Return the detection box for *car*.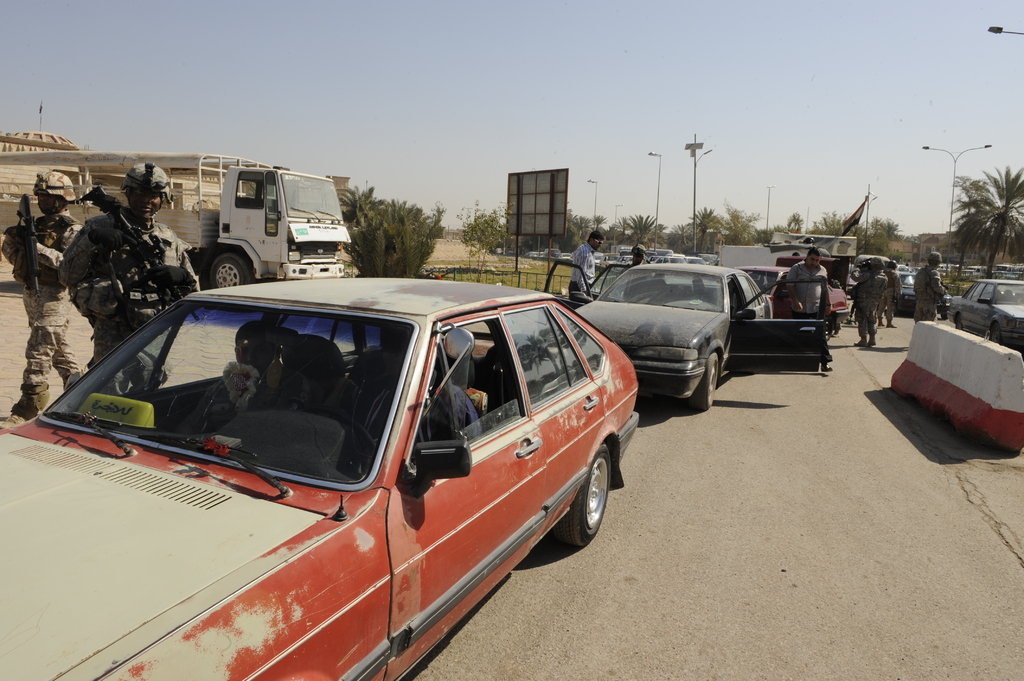
bbox(948, 280, 1023, 352).
